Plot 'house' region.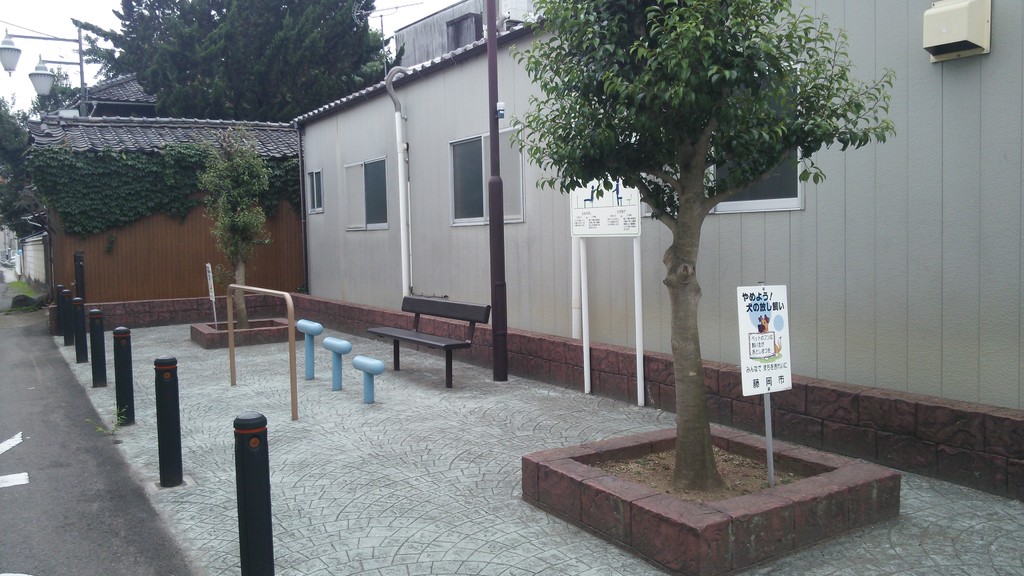
Plotted at [390,0,540,73].
